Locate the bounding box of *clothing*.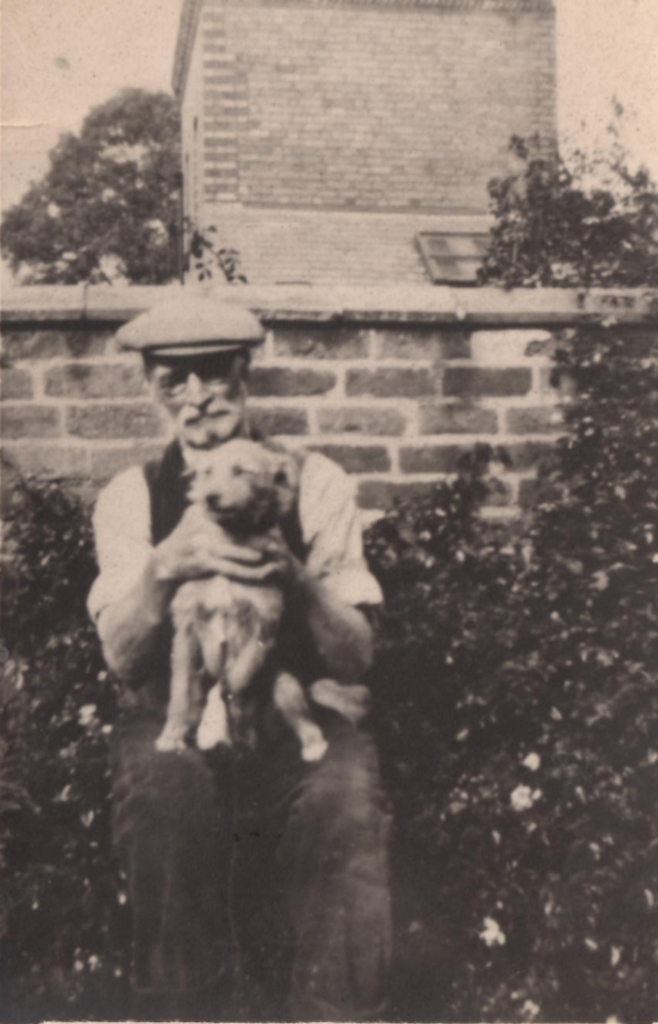
Bounding box: select_region(59, 290, 459, 964).
